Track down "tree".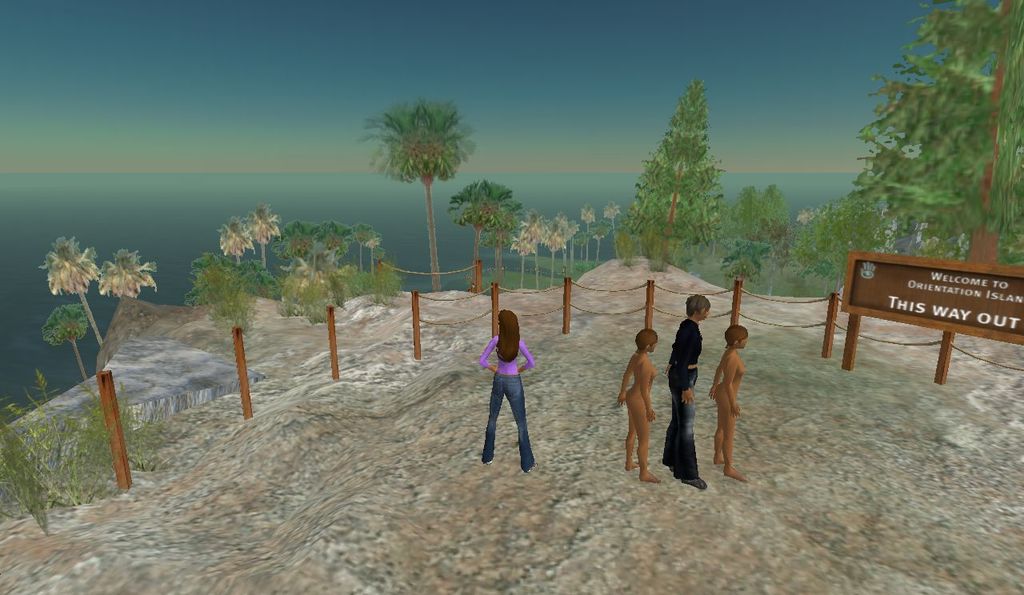
Tracked to 793/202/906/300.
